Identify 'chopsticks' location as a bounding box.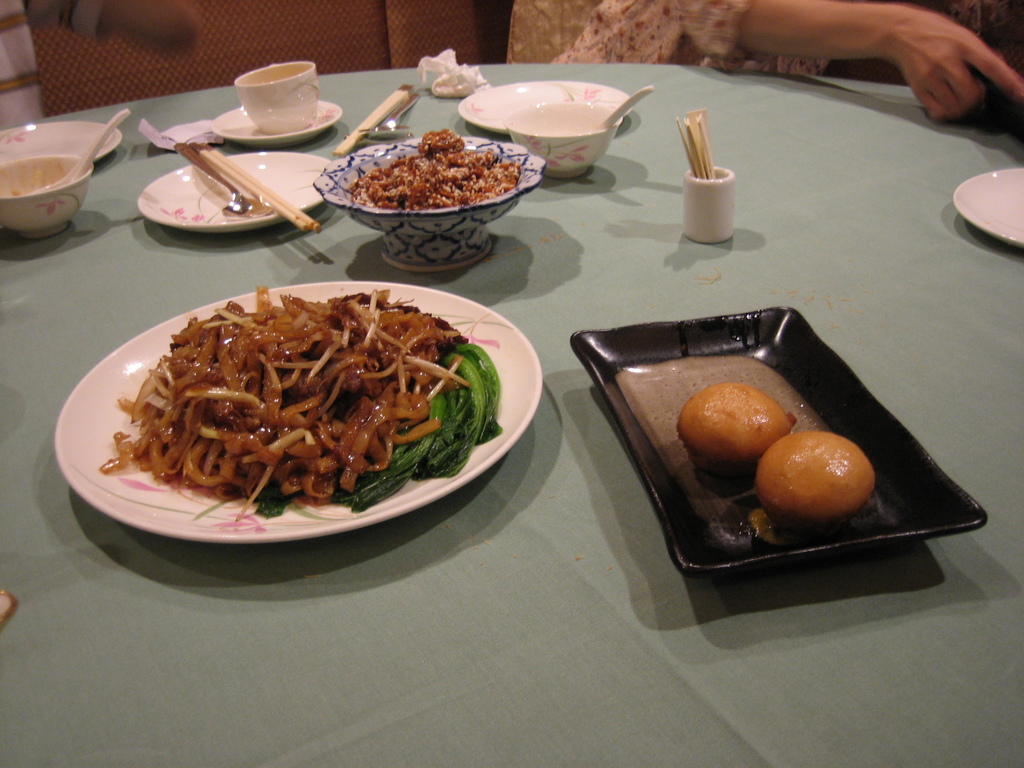
200/149/320/233.
